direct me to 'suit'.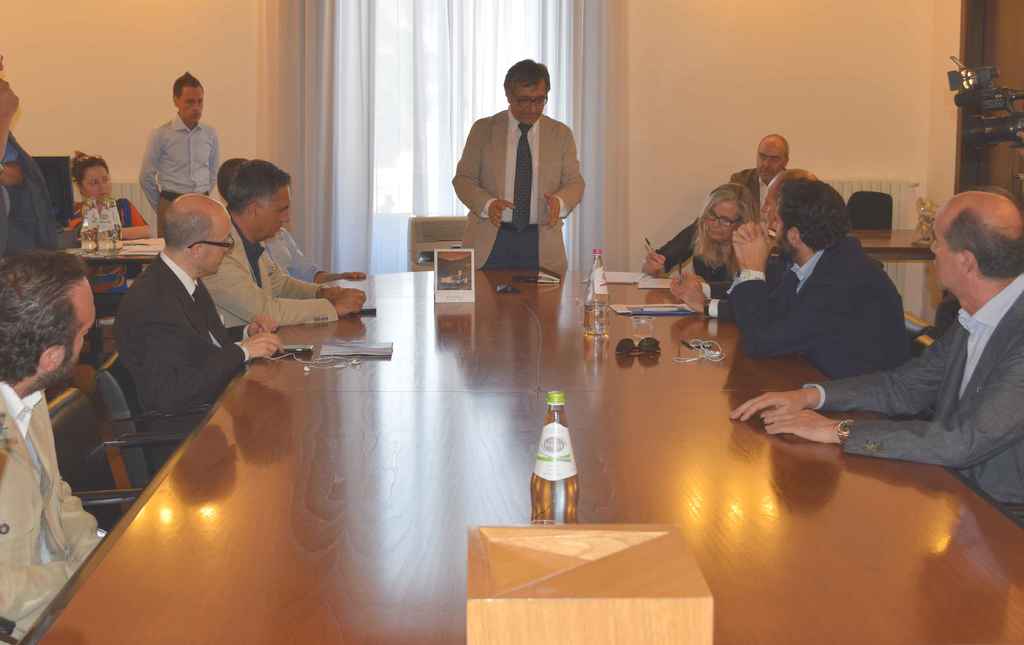
Direction: crop(724, 168, 780, 224).
